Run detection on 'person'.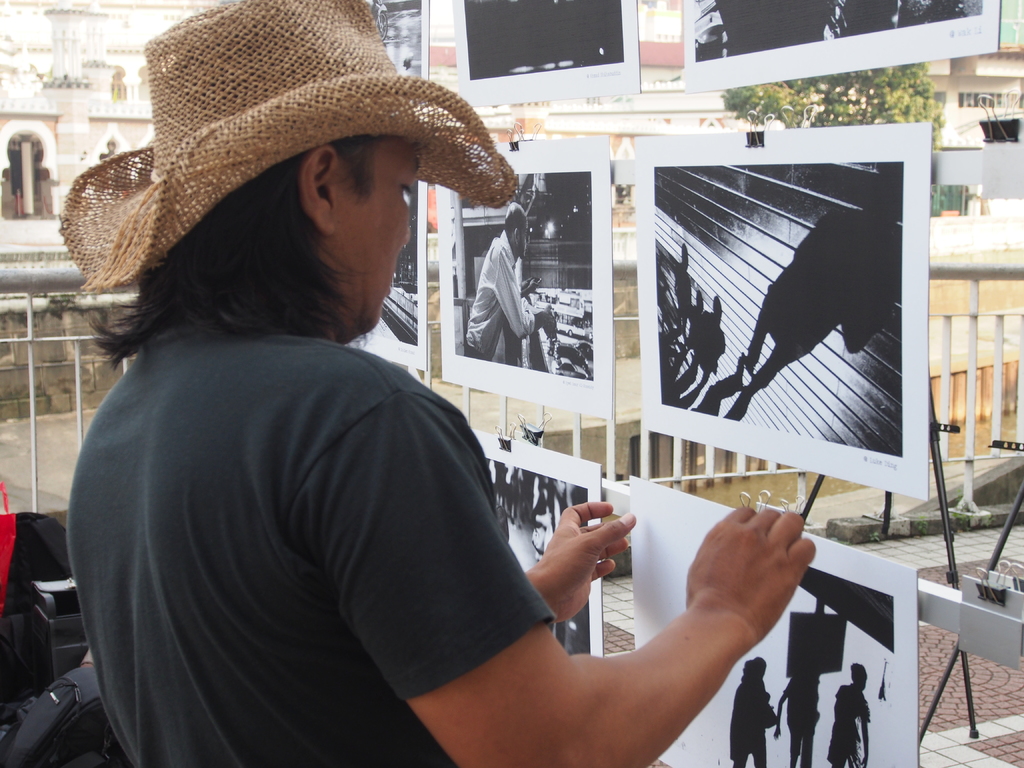
Result: bbox(743, 176, 908, 392).
